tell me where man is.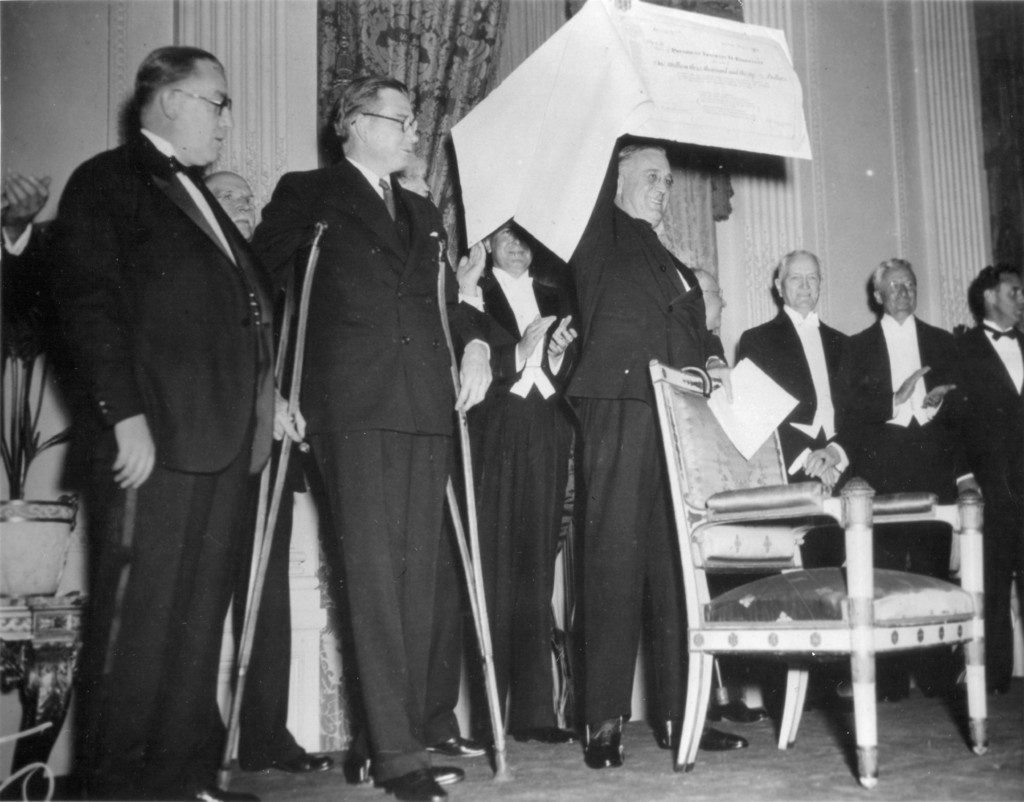
man is at bbox=(684, 259, 728, 356).
